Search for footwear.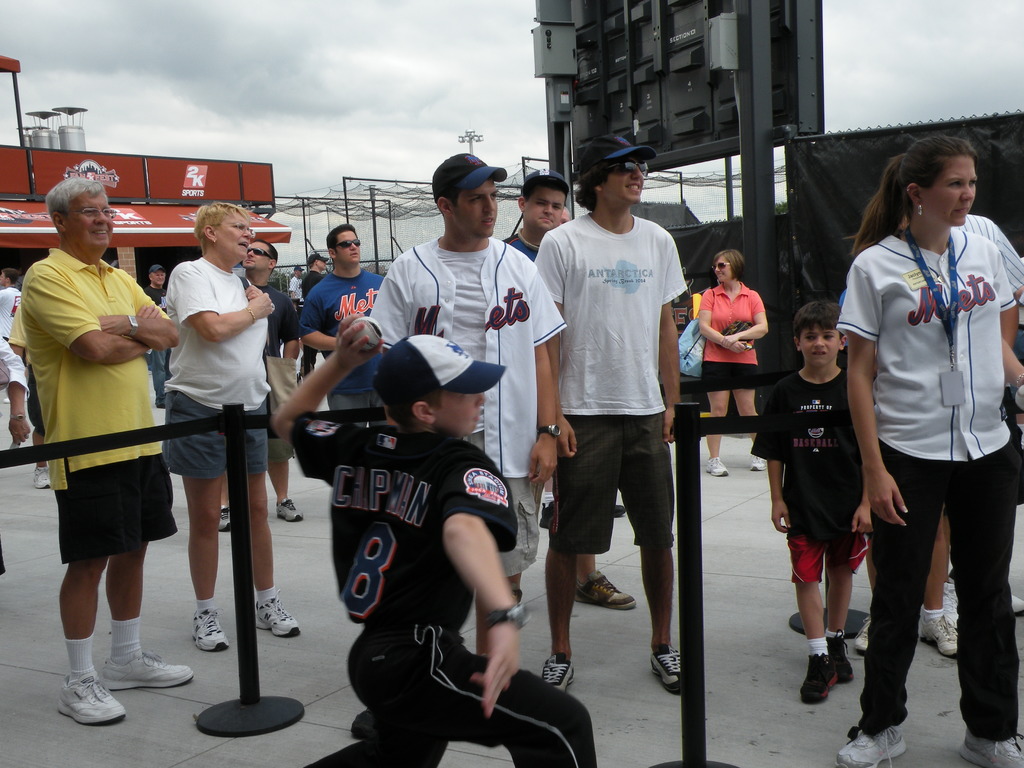
Found at <bbox>105, 643, 198, 691</bbox>.
